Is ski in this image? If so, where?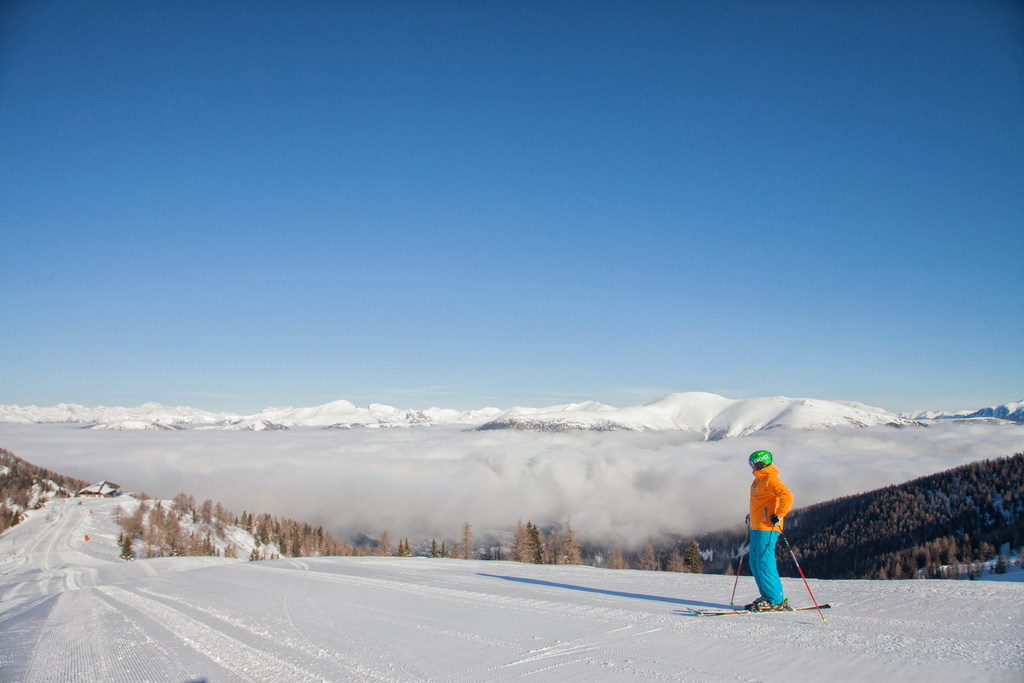
Yes, at box(685, 597, 837, 619).
